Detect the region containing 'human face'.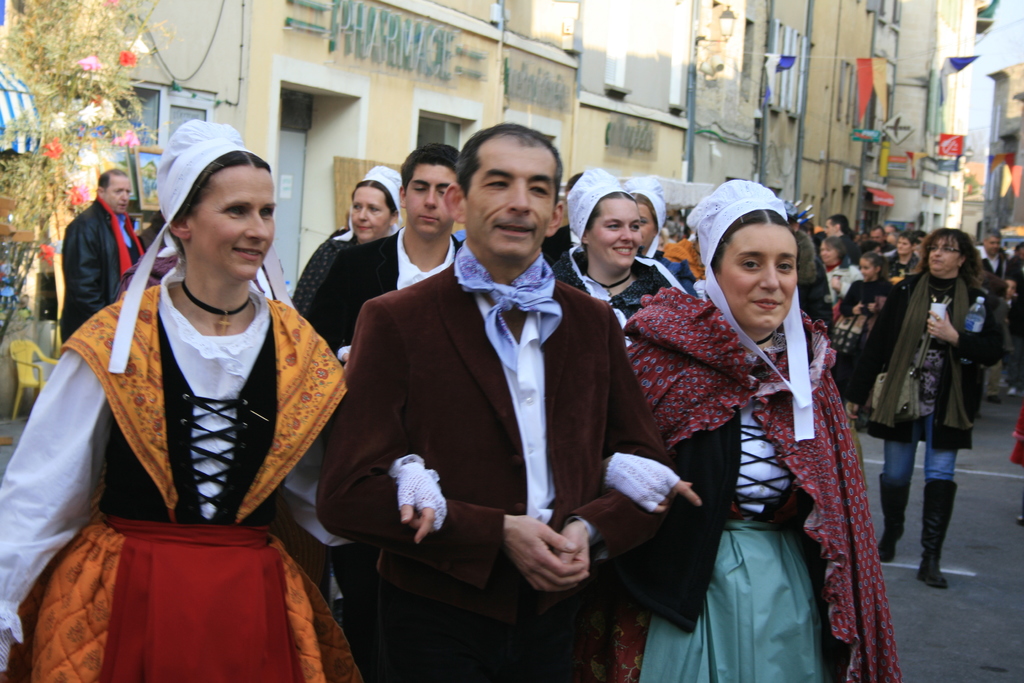
BBox(643, 201, 659, 256).
